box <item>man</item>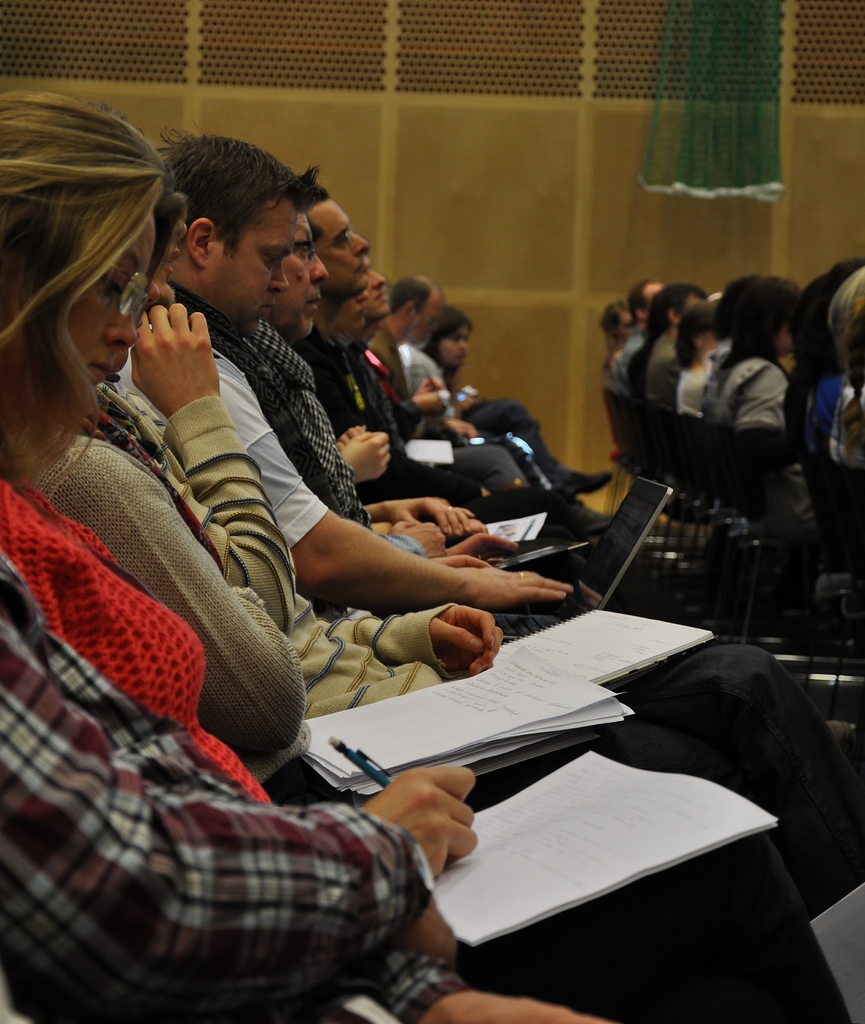
(636,269,700,422)
